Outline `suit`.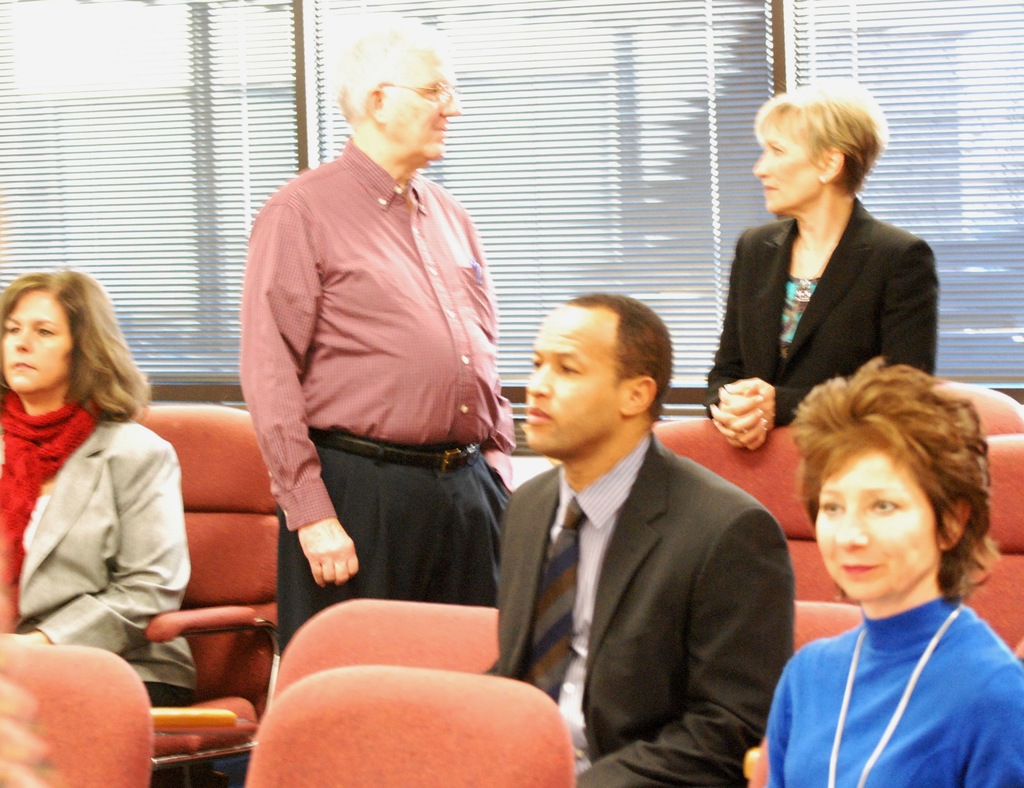
Outline: (698, 179, 944, 416).
